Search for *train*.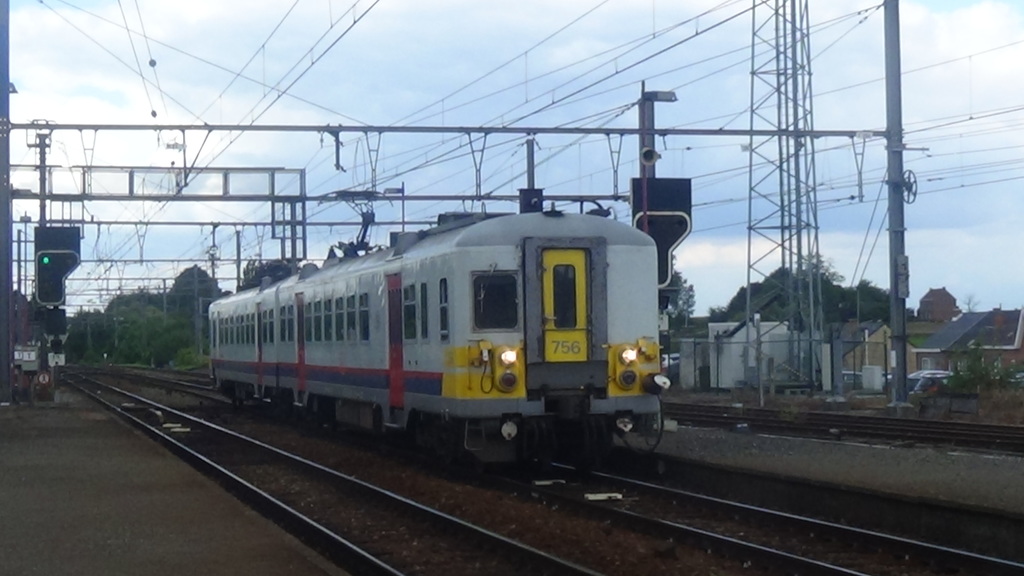
Found at (202,180,674,475).
